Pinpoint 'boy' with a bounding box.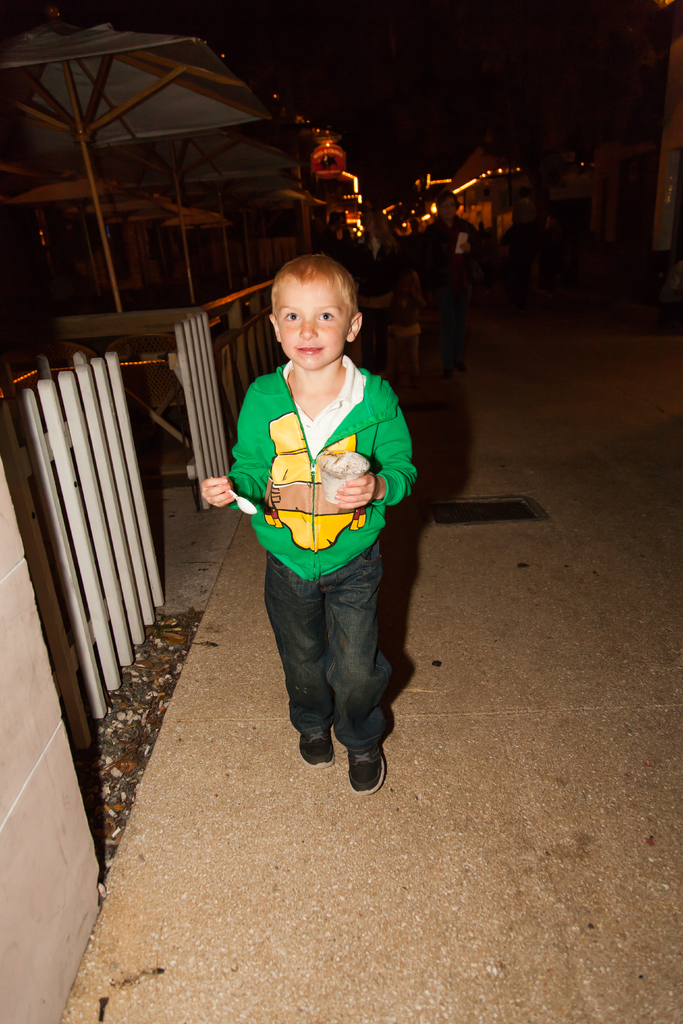
crop(202, 260, 414, 794).
